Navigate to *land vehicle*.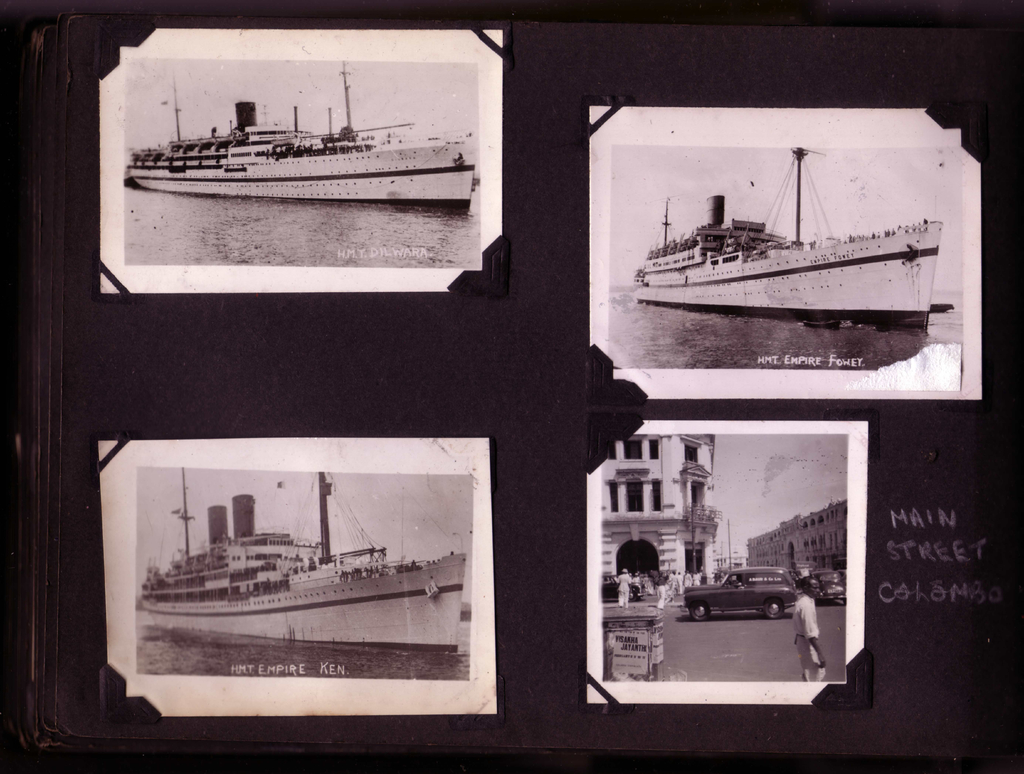
Navigation target: <bbox>813, 572, 844, 603</bbox>.
